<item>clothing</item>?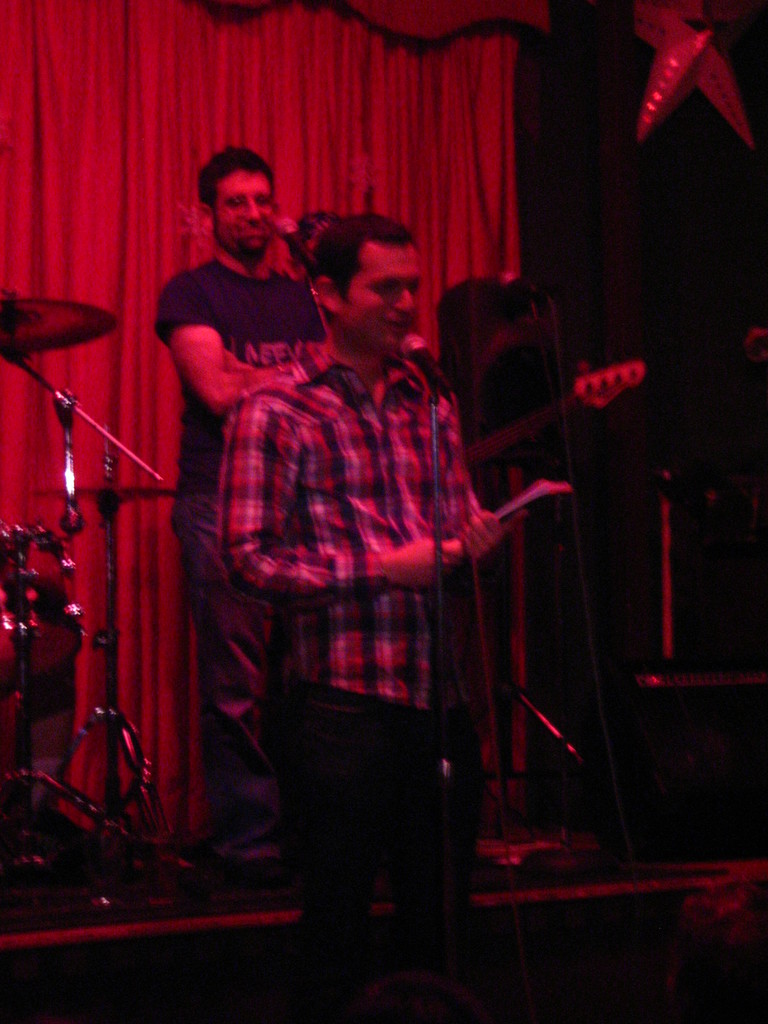
x1=212, y1=331, x2=495, y2=1023
